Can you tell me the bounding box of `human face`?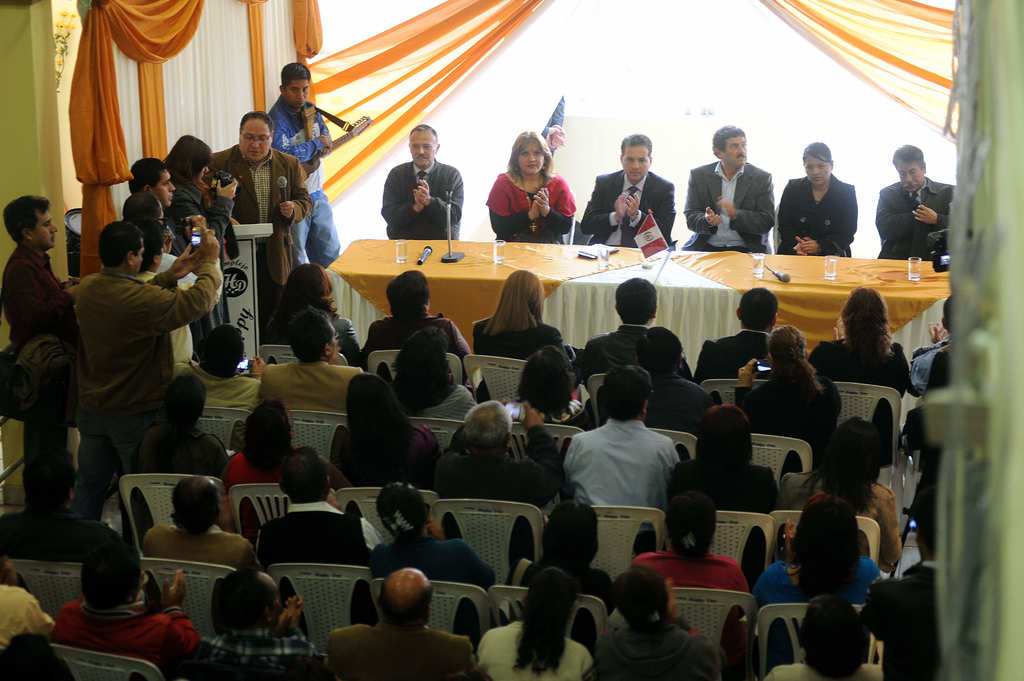
(896,161,922,192).
